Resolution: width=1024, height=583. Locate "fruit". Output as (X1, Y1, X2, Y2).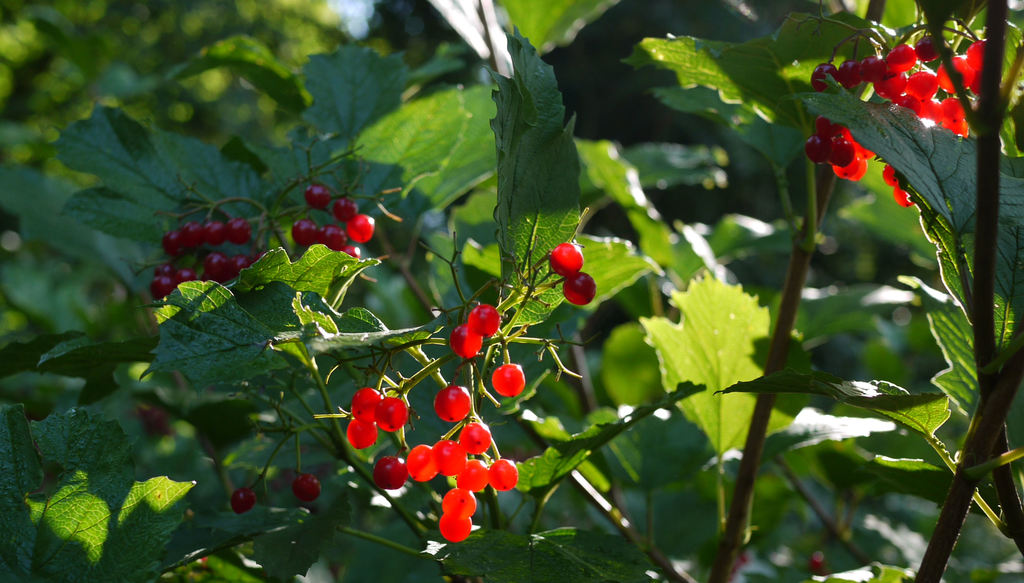
(229, 484, 259, 521).
